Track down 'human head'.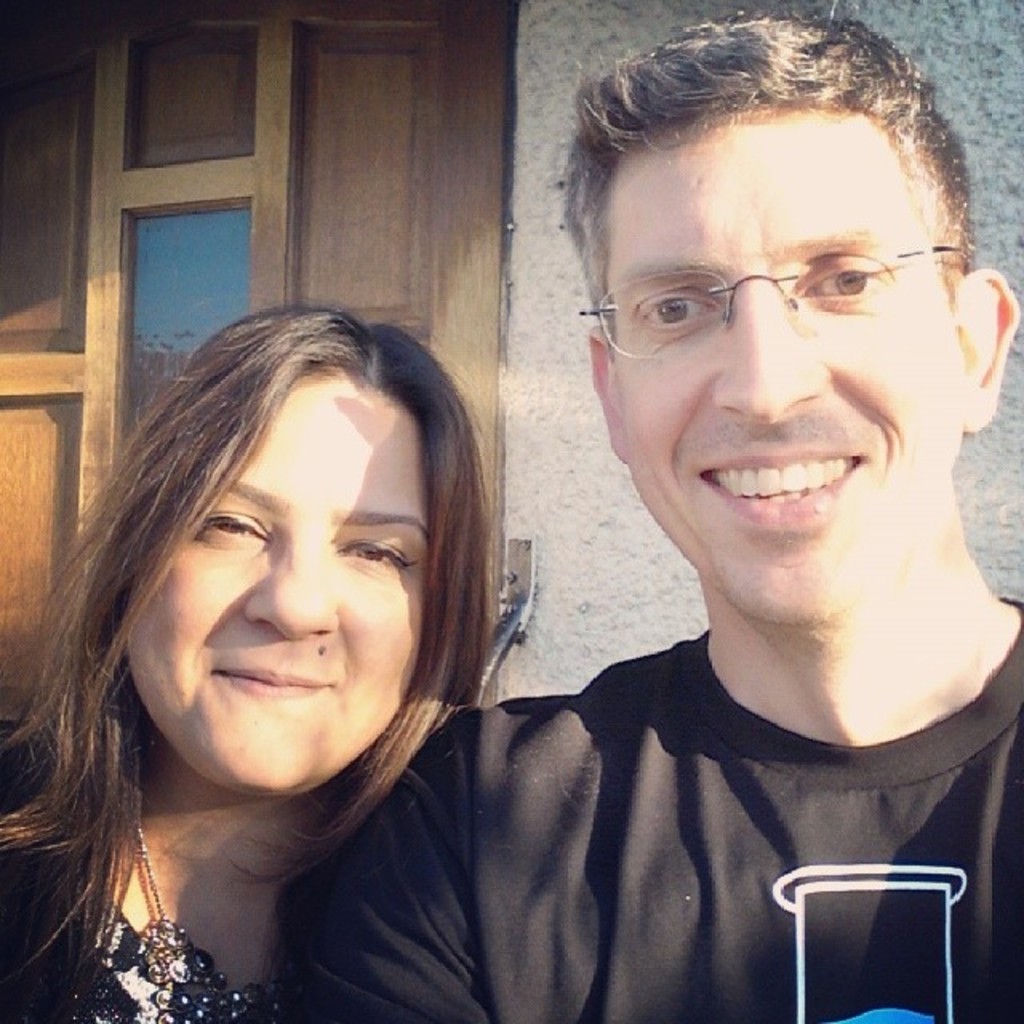
Tracked to <region>558, 10, 1016, 630</region>.
